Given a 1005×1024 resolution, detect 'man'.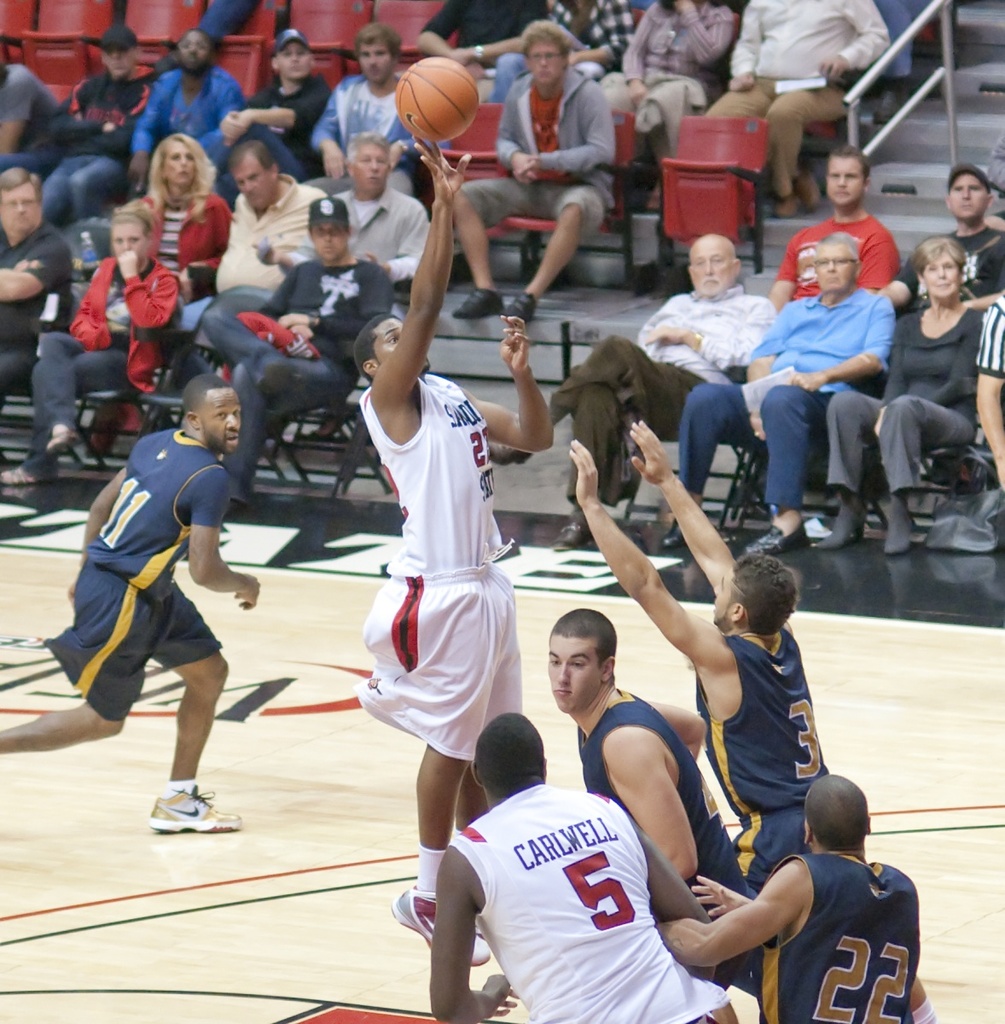
[0,169,78,400].
